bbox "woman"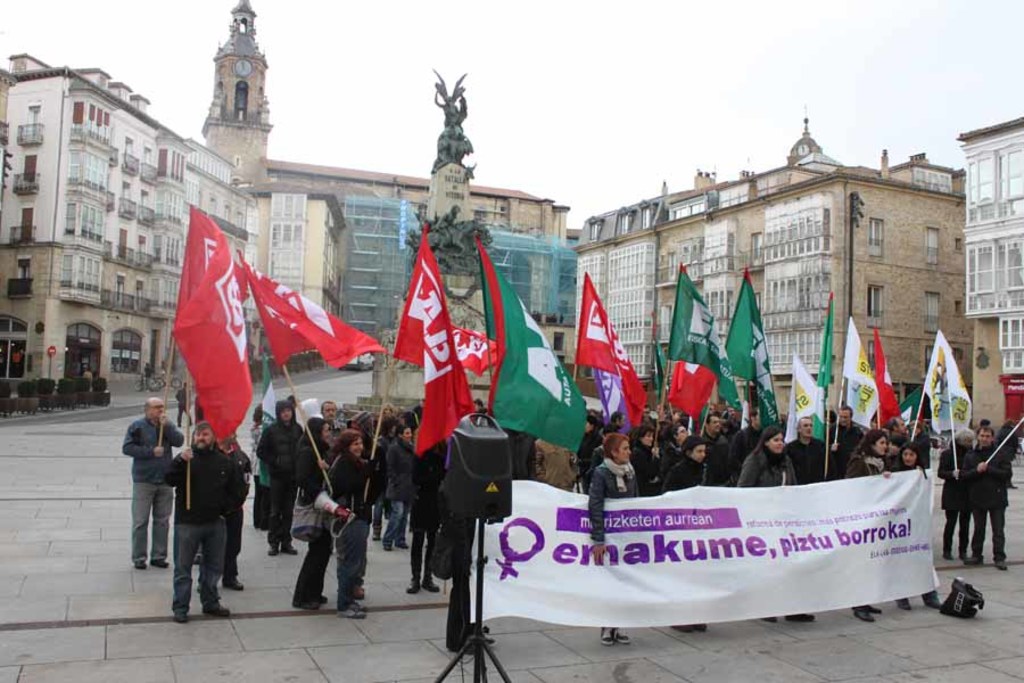
x1=938 y1=429 x2=976 y2=557
